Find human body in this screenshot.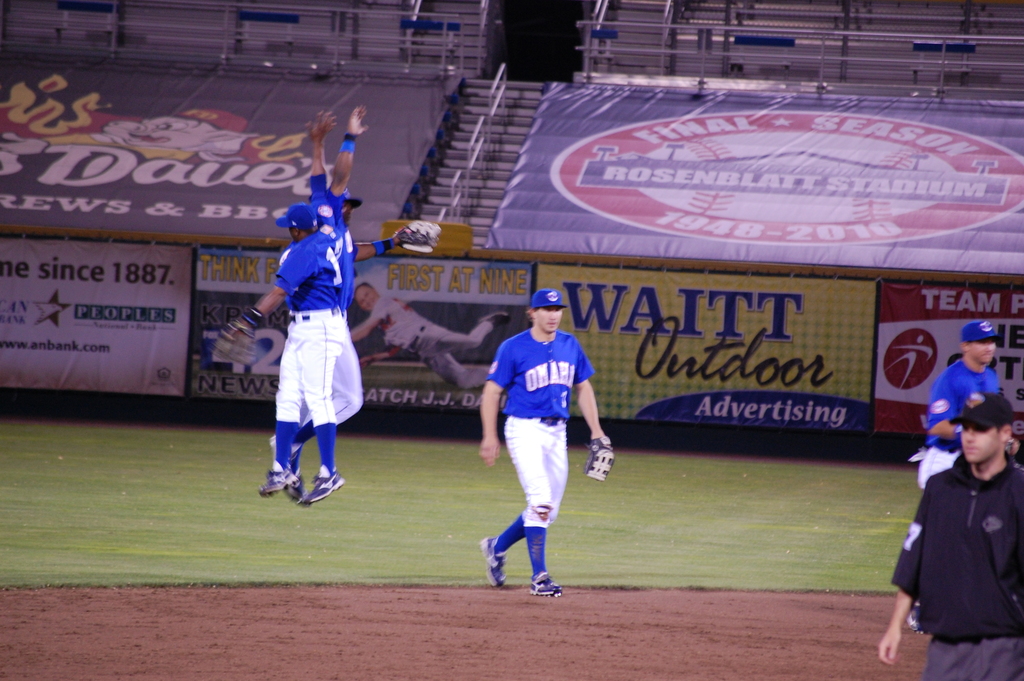
The bounding box for human body is bbox=(268, 110, 448, 507).
